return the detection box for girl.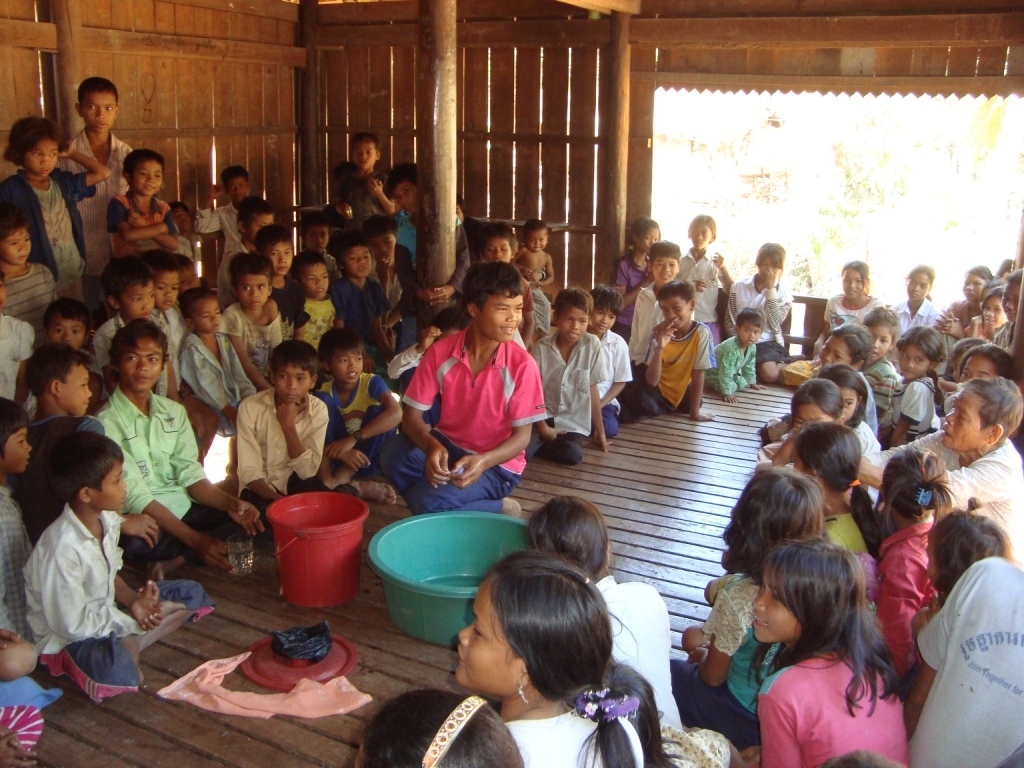
<box>938,265,996,338</box>.
